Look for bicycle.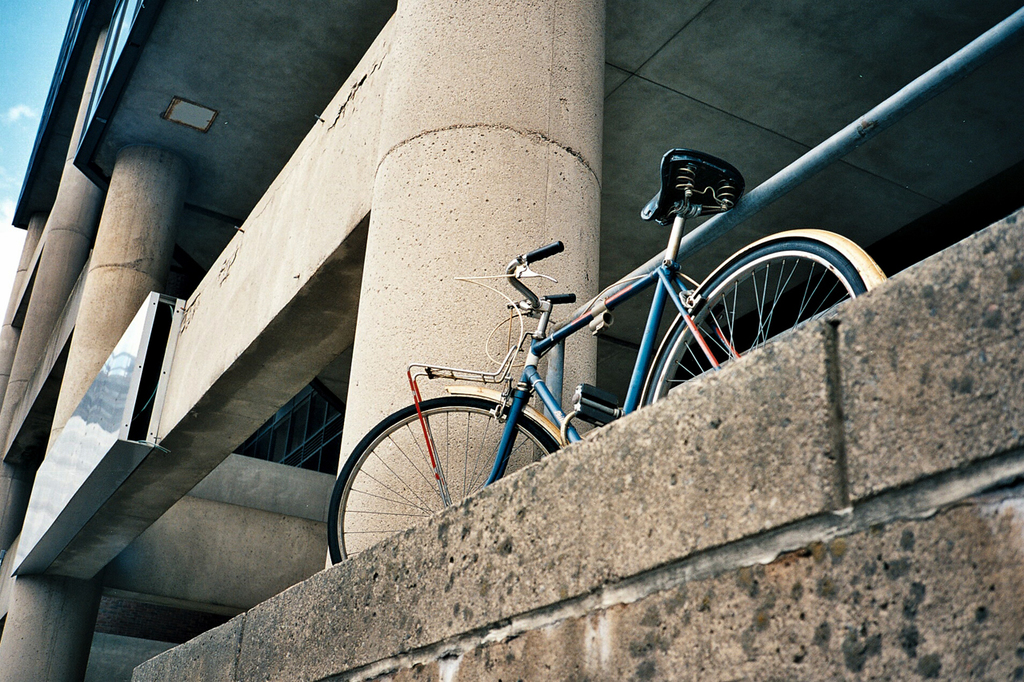
Found: [left=307, top=143, right=924, bottom=579].
